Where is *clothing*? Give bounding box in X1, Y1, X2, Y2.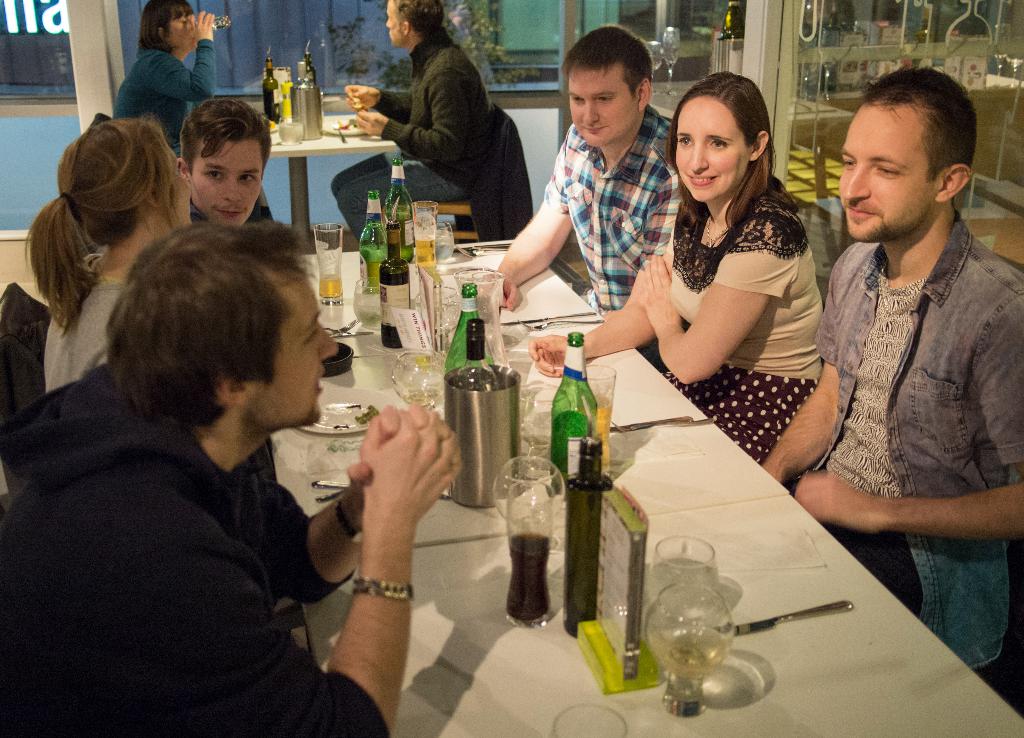
113, 38, 225, 158.
